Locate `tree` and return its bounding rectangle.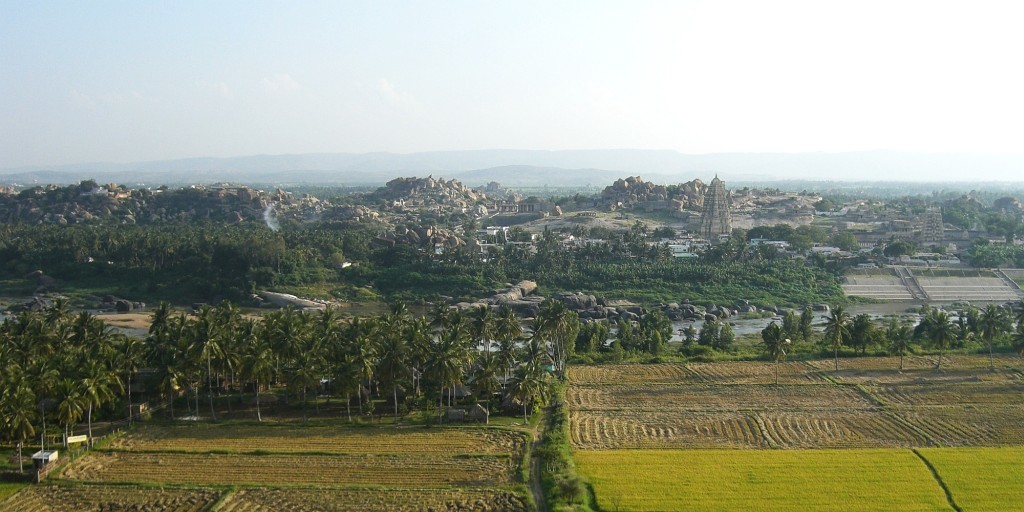
[left=796, top=298, right=815, bottom=339].
